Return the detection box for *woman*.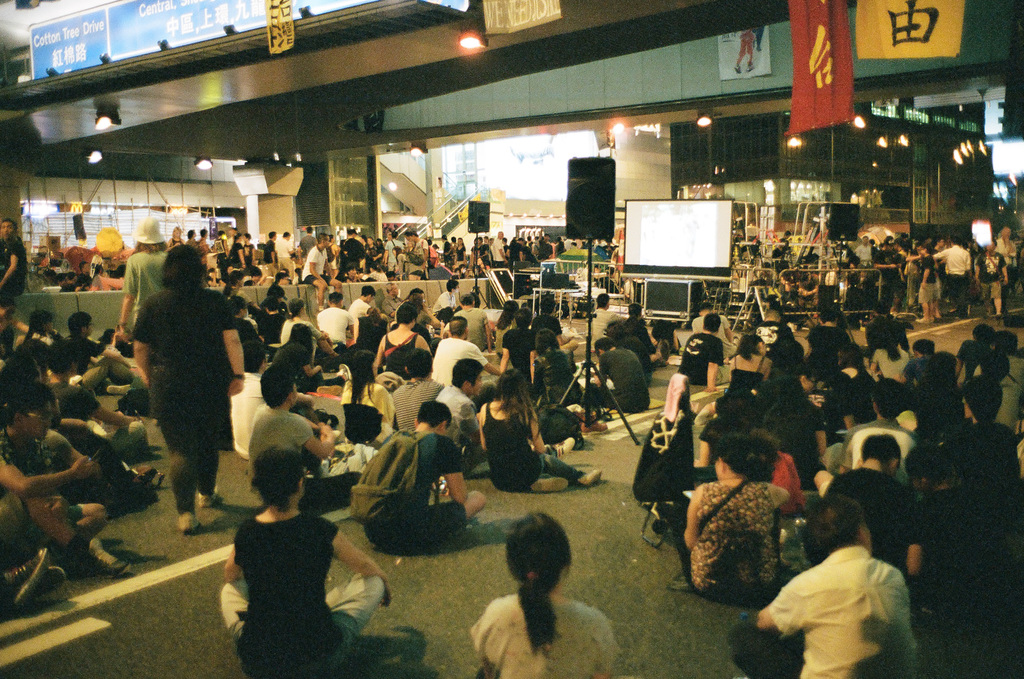
left=693, top=334, right=769, bottom=427.
